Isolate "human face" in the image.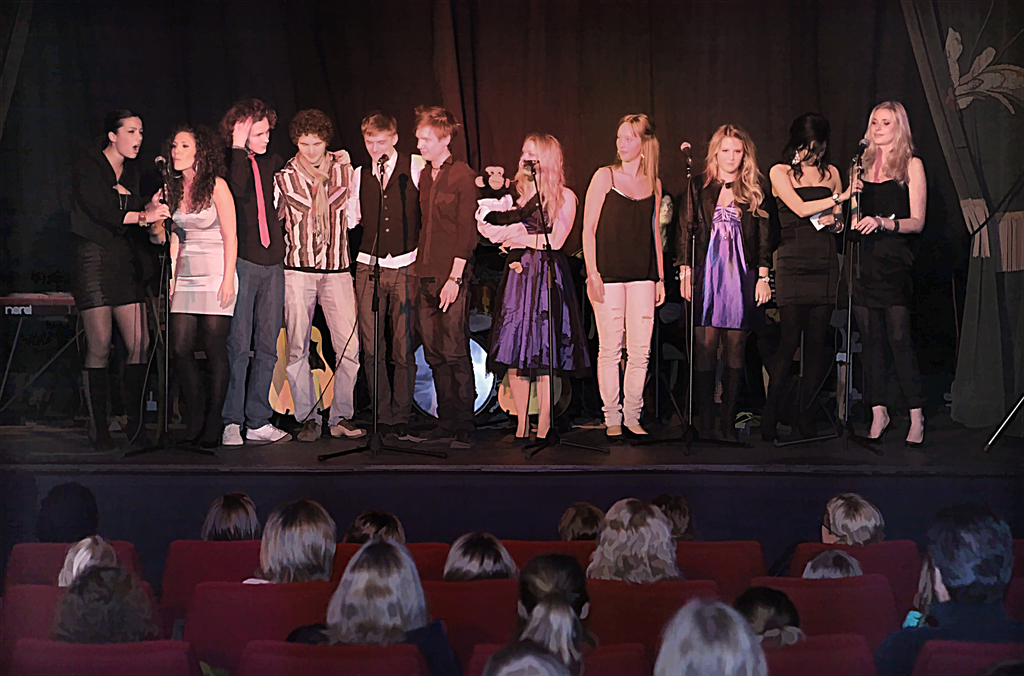
Isolated region: crop(366, 132, 394, 159).
